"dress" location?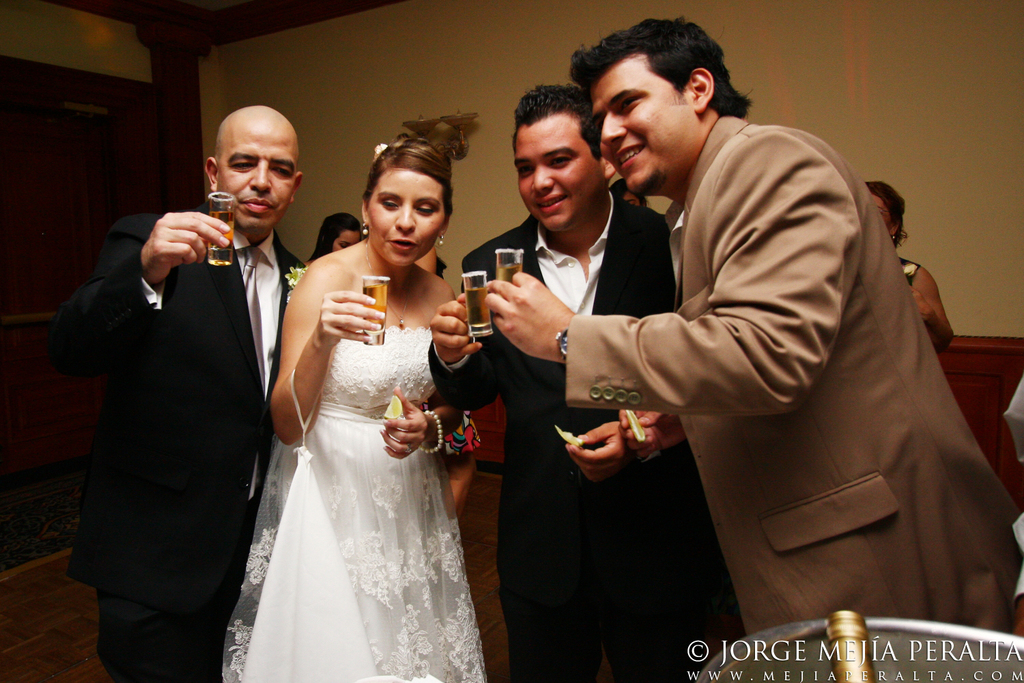
select_region(238, 322, 491, 682)
